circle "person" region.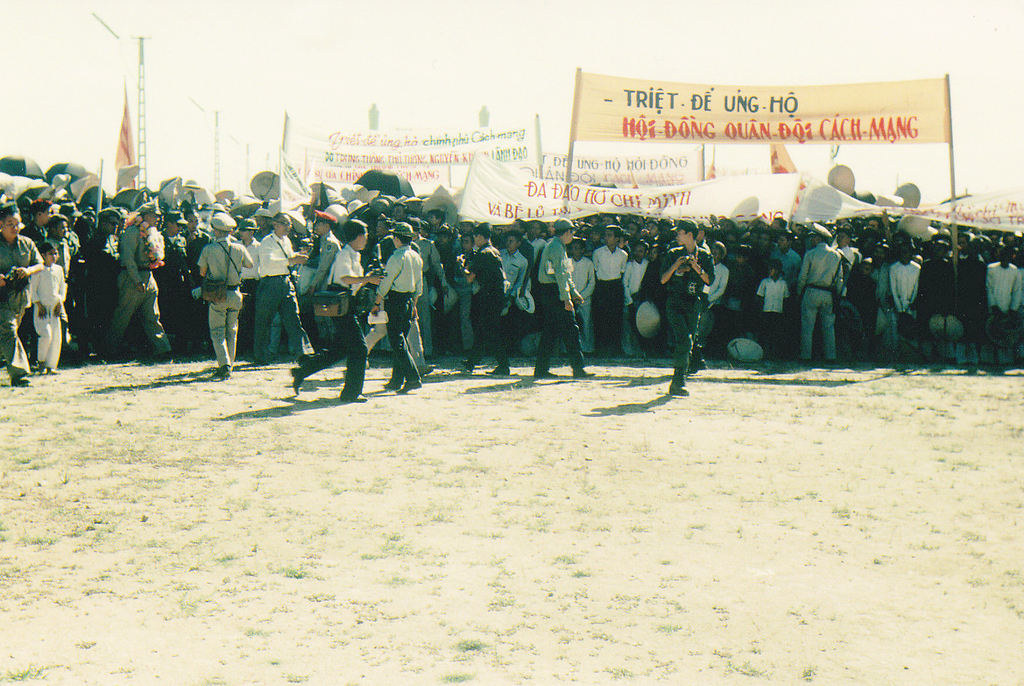
Region: bbox=[197, 214, 248, 381].
